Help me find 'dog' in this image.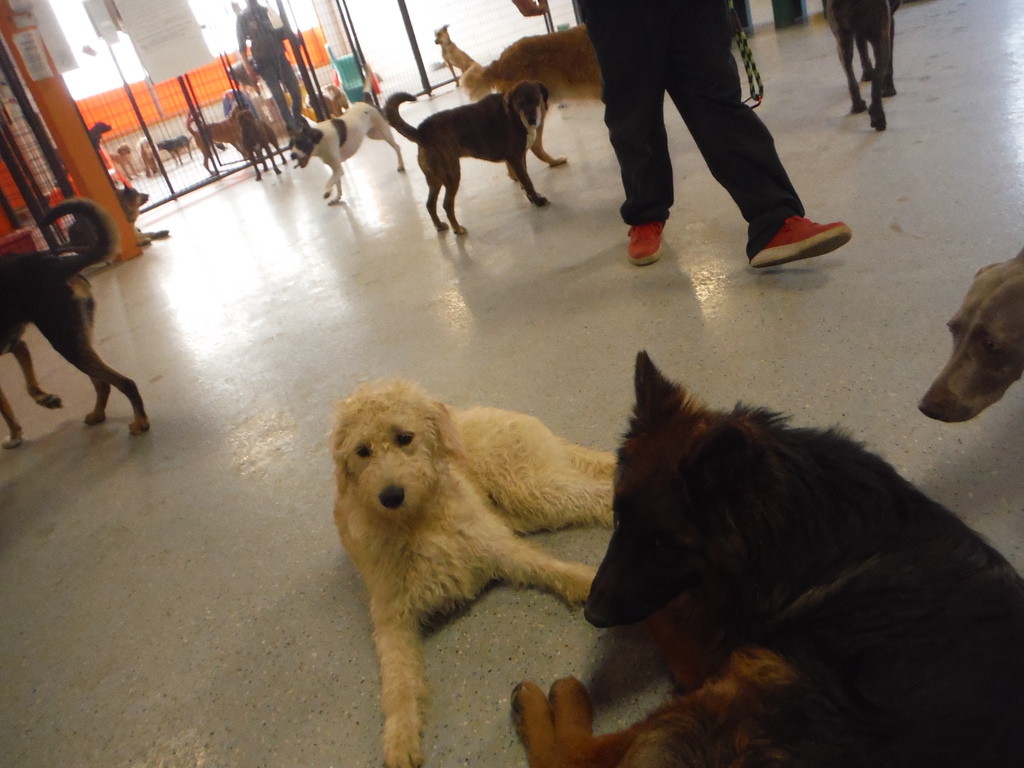
Found it: locate(502, 349, 1022, 767).
